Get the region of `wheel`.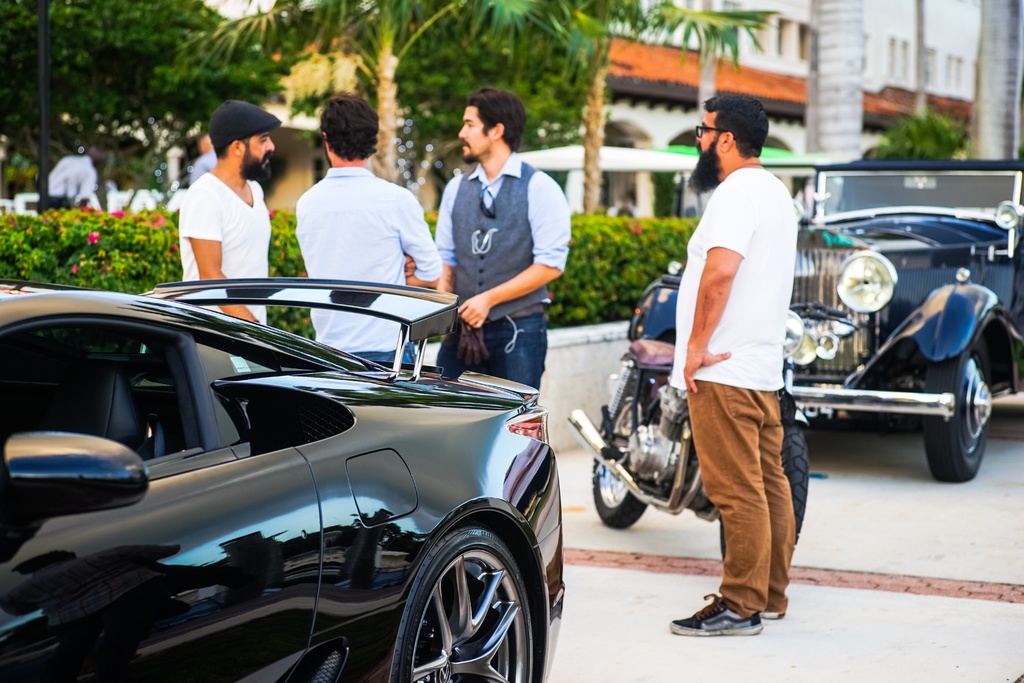
region(917, 336, 997, 480).
